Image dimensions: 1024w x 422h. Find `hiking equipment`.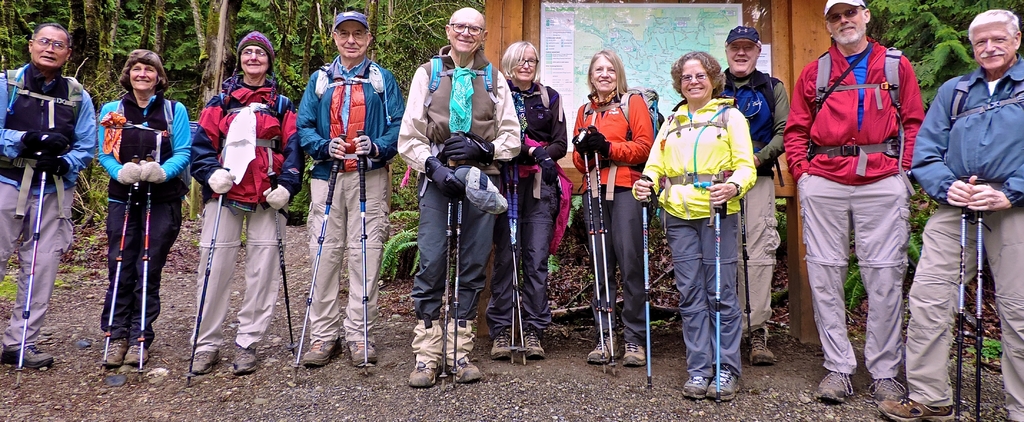
101 335 131 366.
